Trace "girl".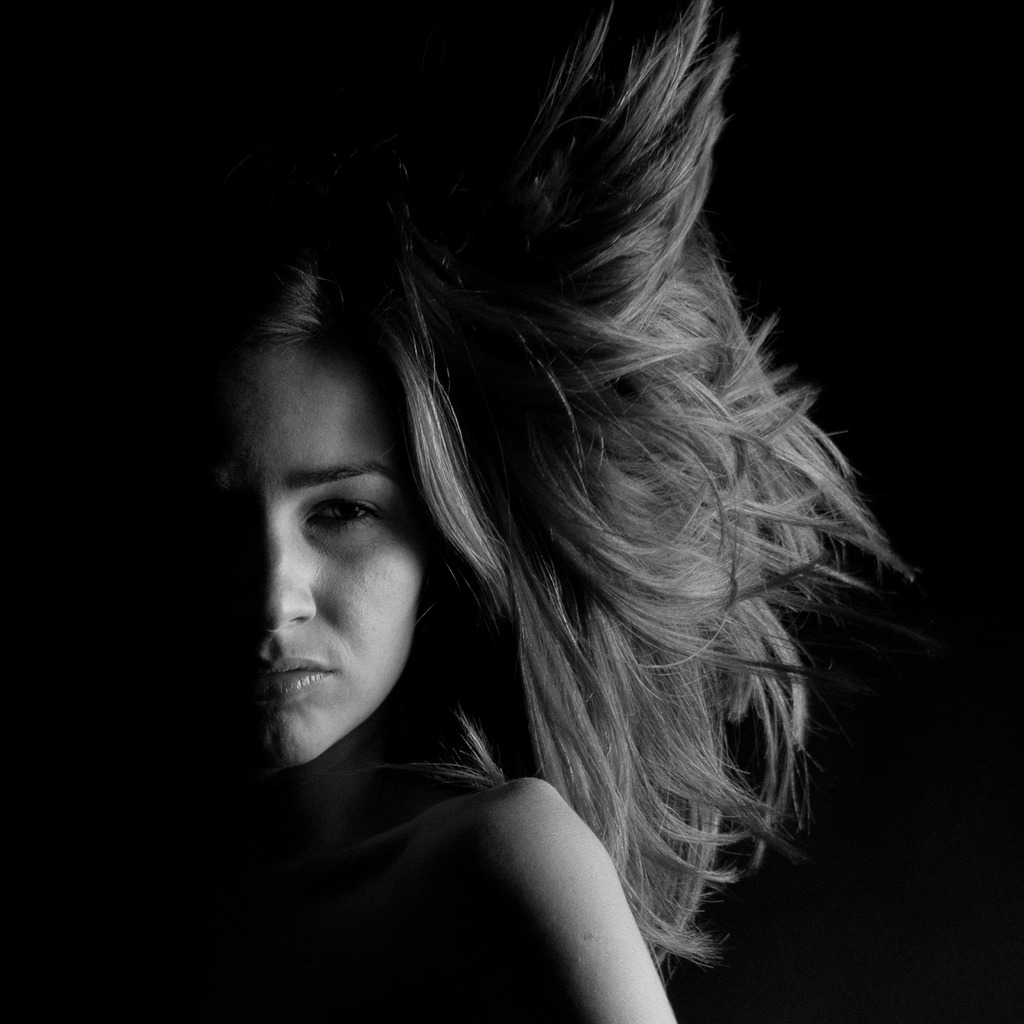
Traced to locate(118, 0, 911, 1023).
